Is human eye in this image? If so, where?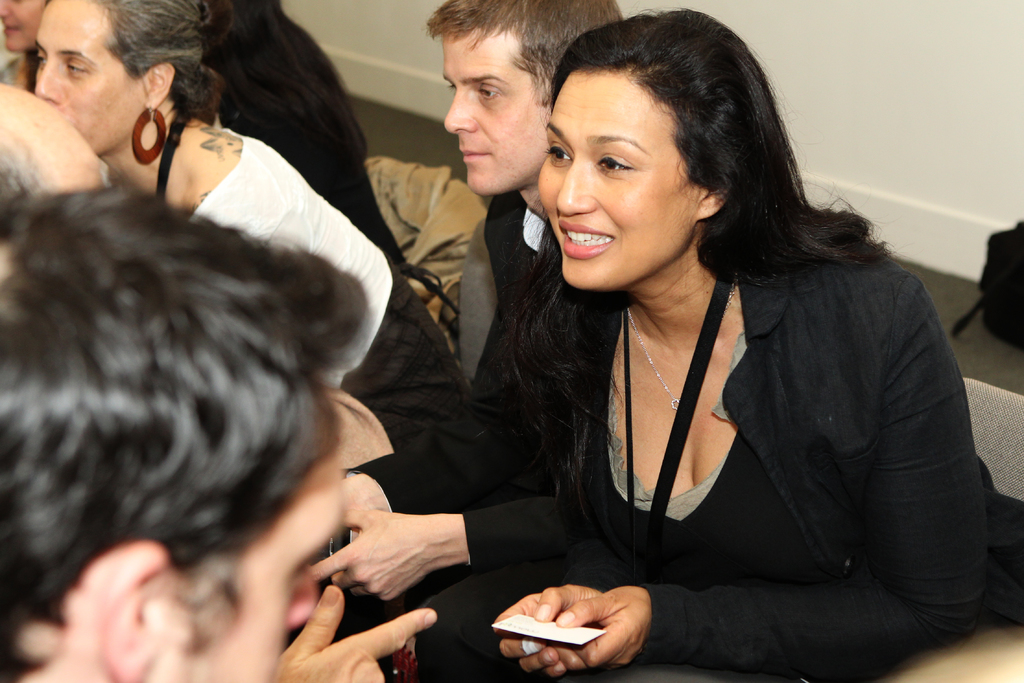
Yes, at 544/137/572/163.
